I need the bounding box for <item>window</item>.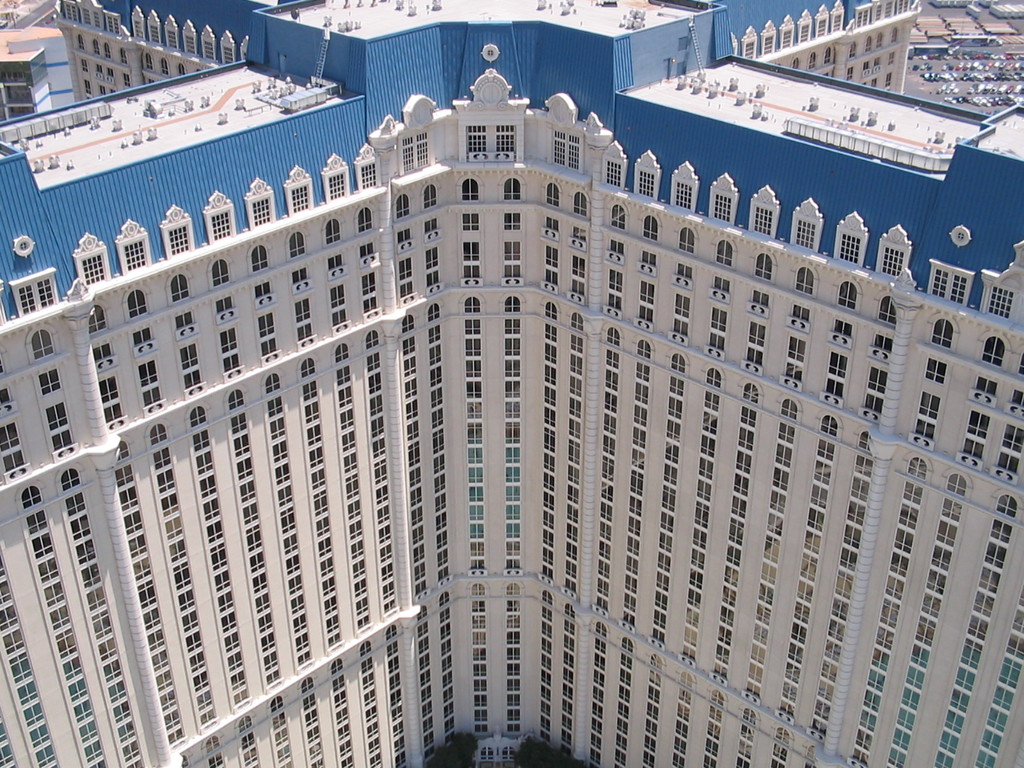
Here it is: [left=822, top=44, right=831, bottom=63].
